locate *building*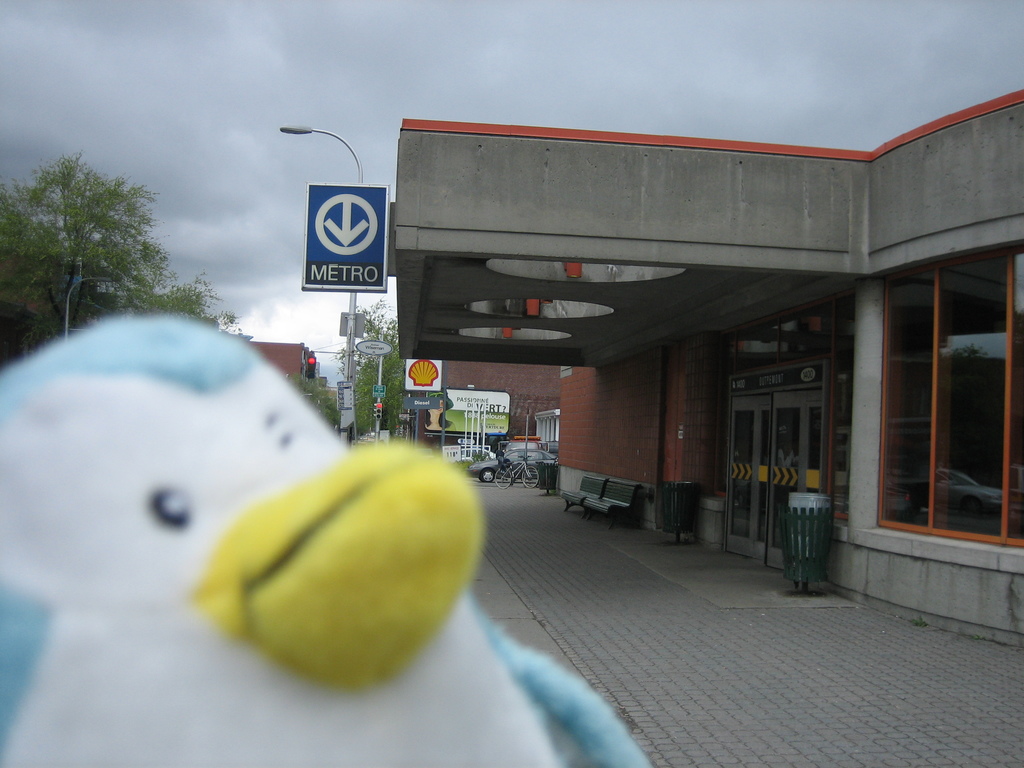
left=381, top=89, right=1023, bottom=647
